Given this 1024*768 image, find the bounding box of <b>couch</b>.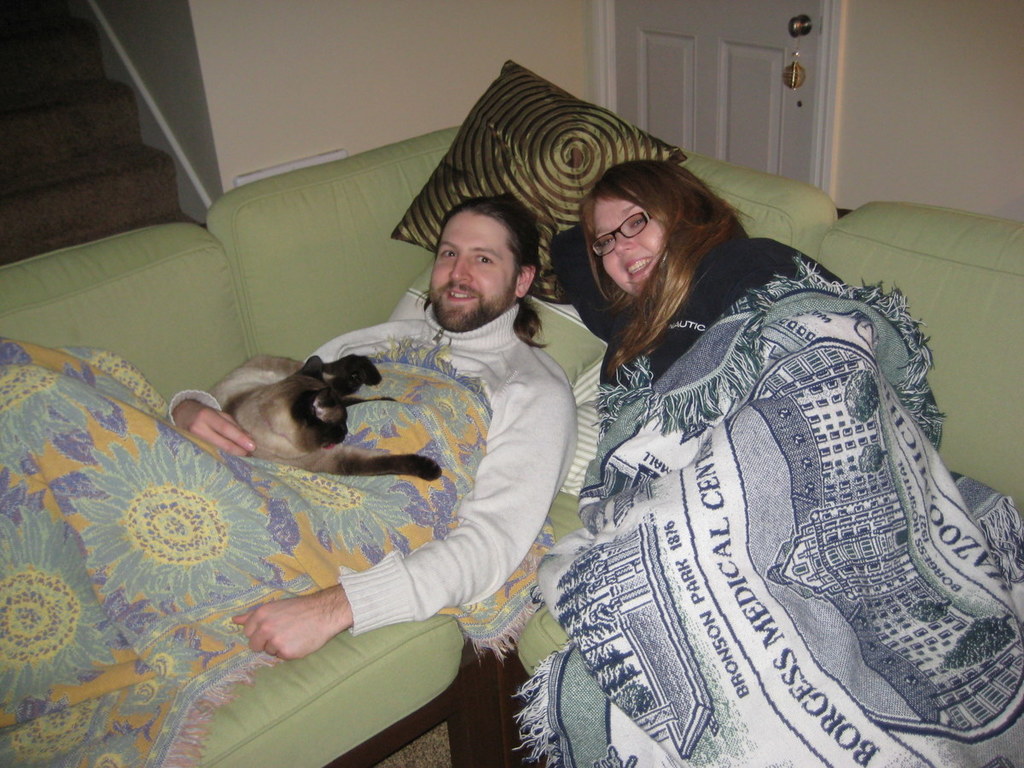
11:115:946:767.
